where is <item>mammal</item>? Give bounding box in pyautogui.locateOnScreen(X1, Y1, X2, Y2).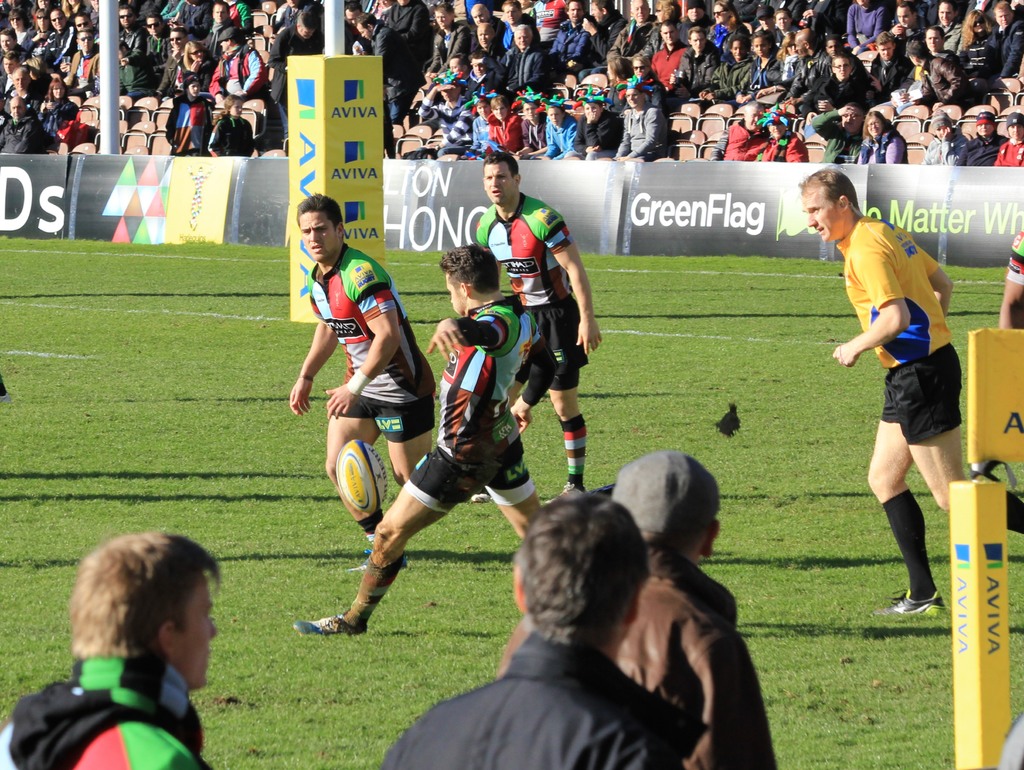
pyautogui.locateOnScreen(769, 8, 788, 37).
